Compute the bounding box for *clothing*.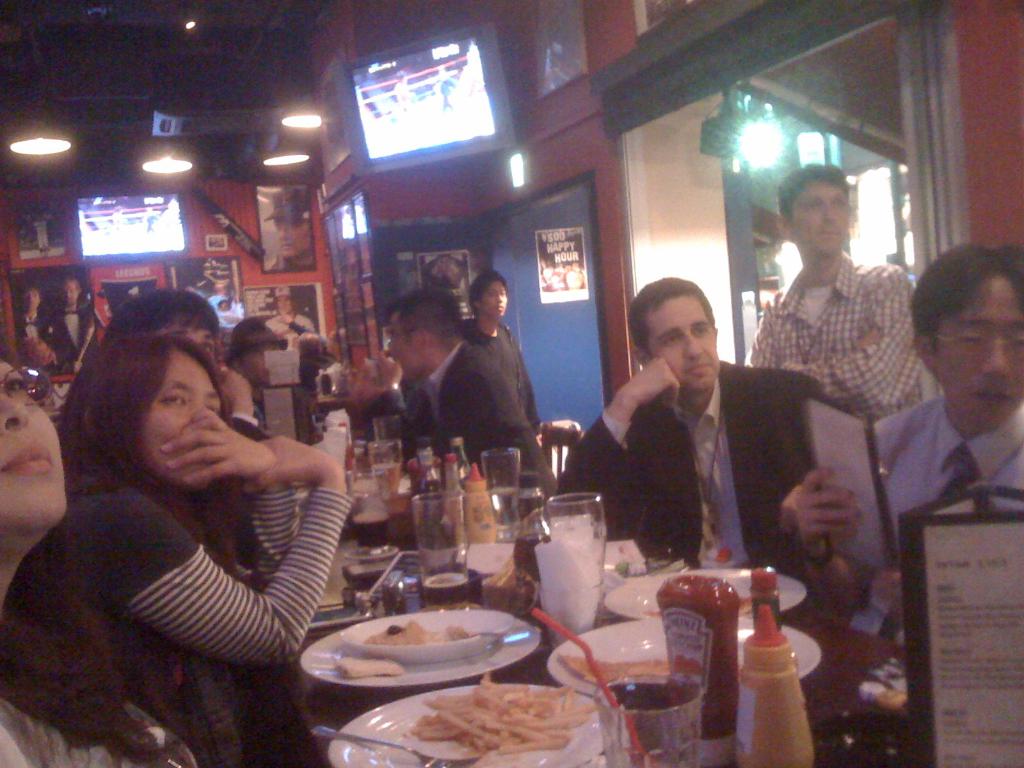
550, 362, 817, 595.
